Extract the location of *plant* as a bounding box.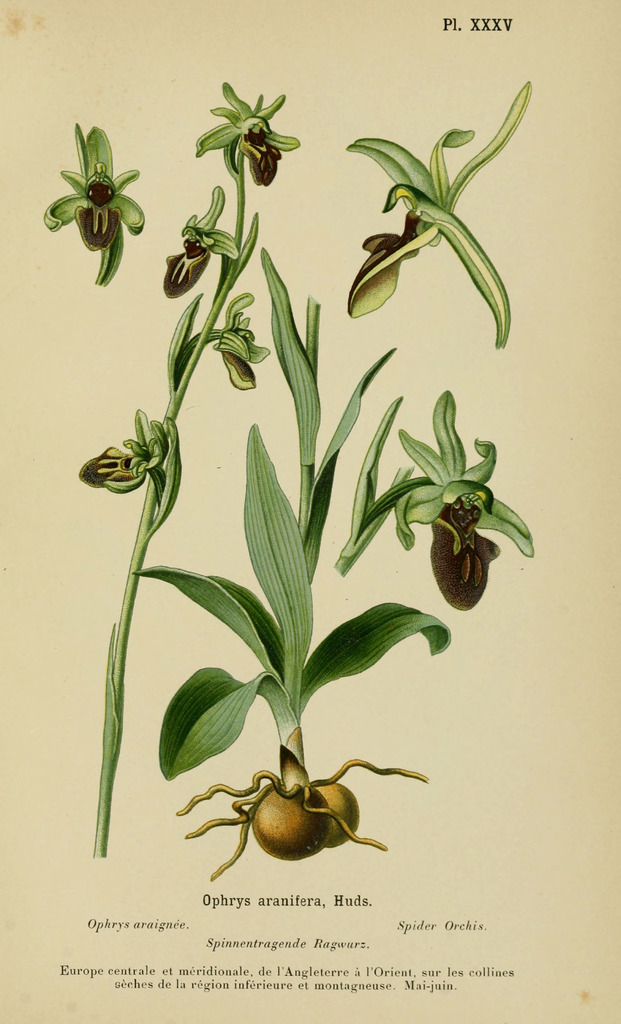
[156,244,454,875].
